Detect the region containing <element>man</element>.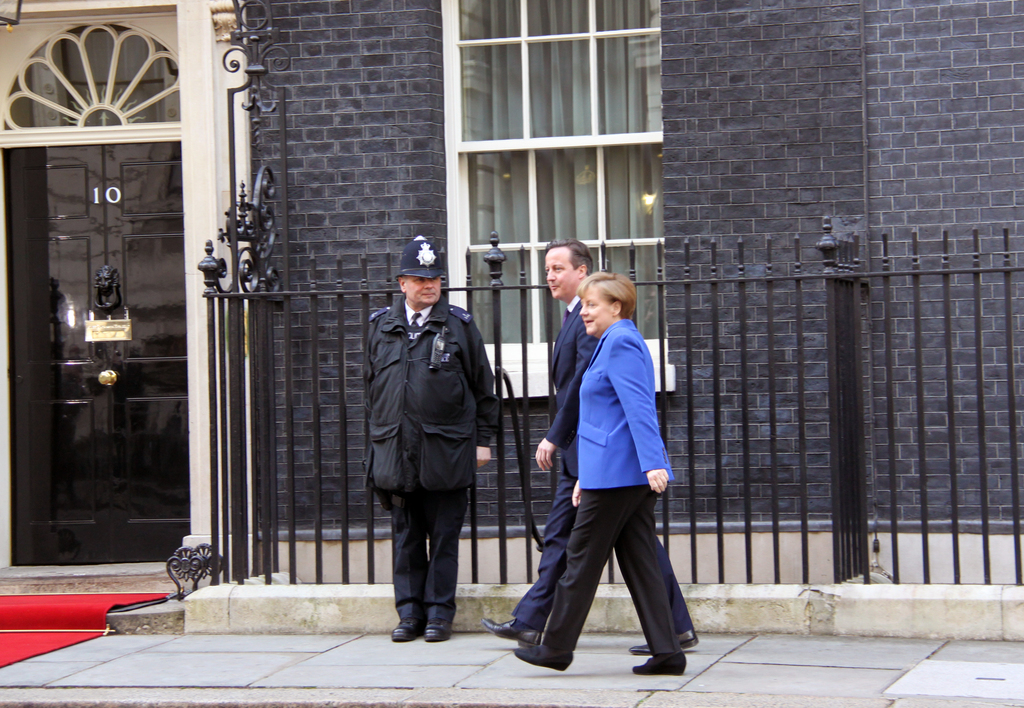
<box>472,235,696,660</box>.
